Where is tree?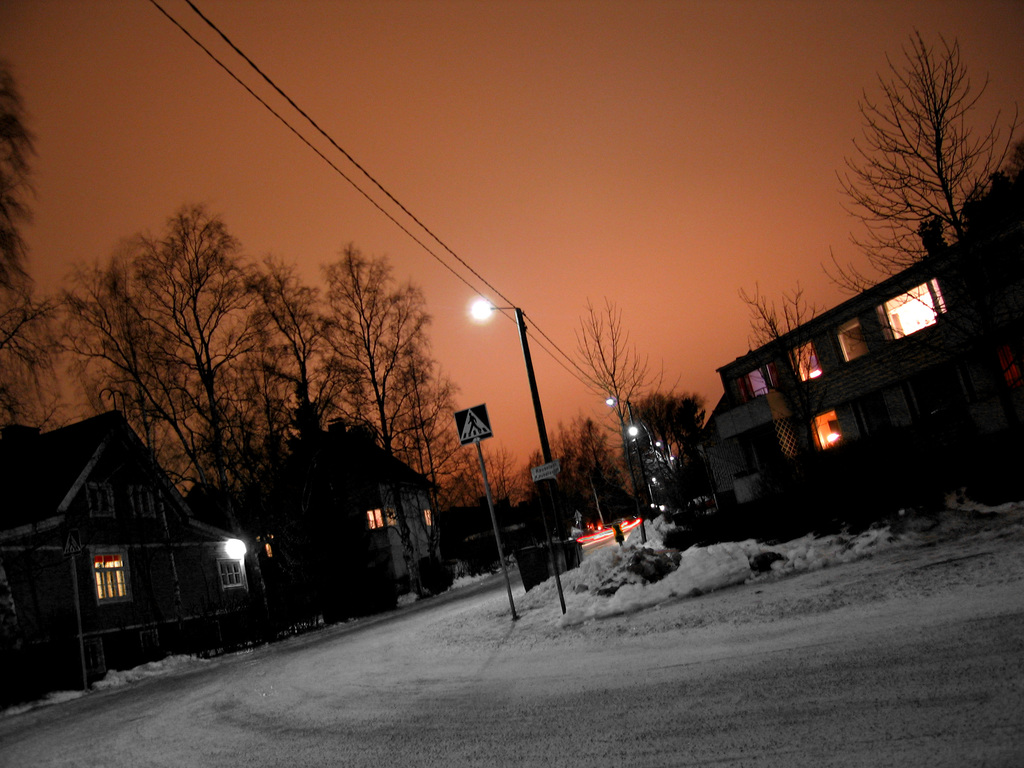
box(57, 257, 189, 458).
